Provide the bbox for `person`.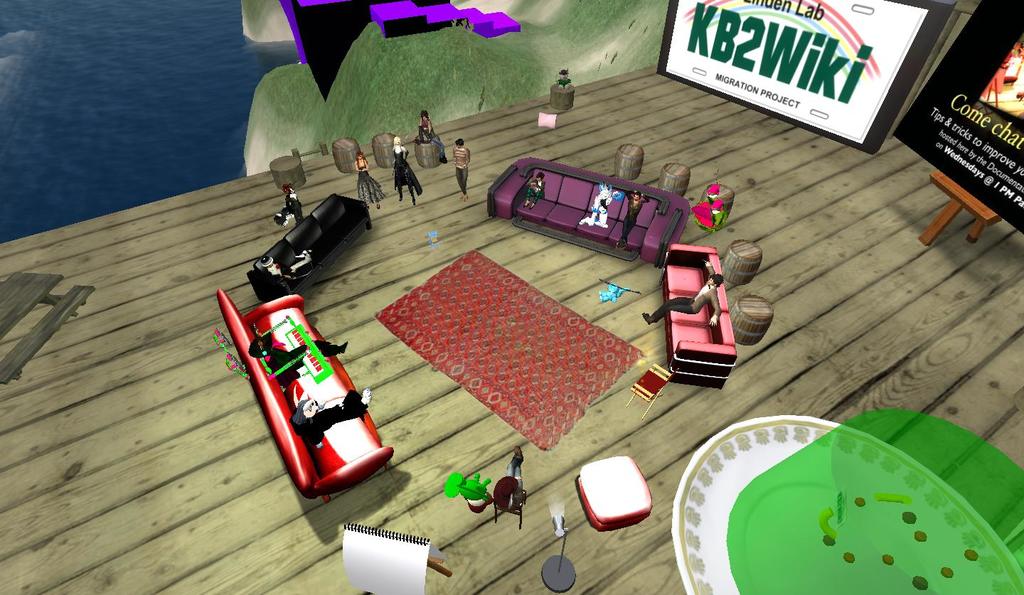
left=390, top=136, right=422, bottom=207.
